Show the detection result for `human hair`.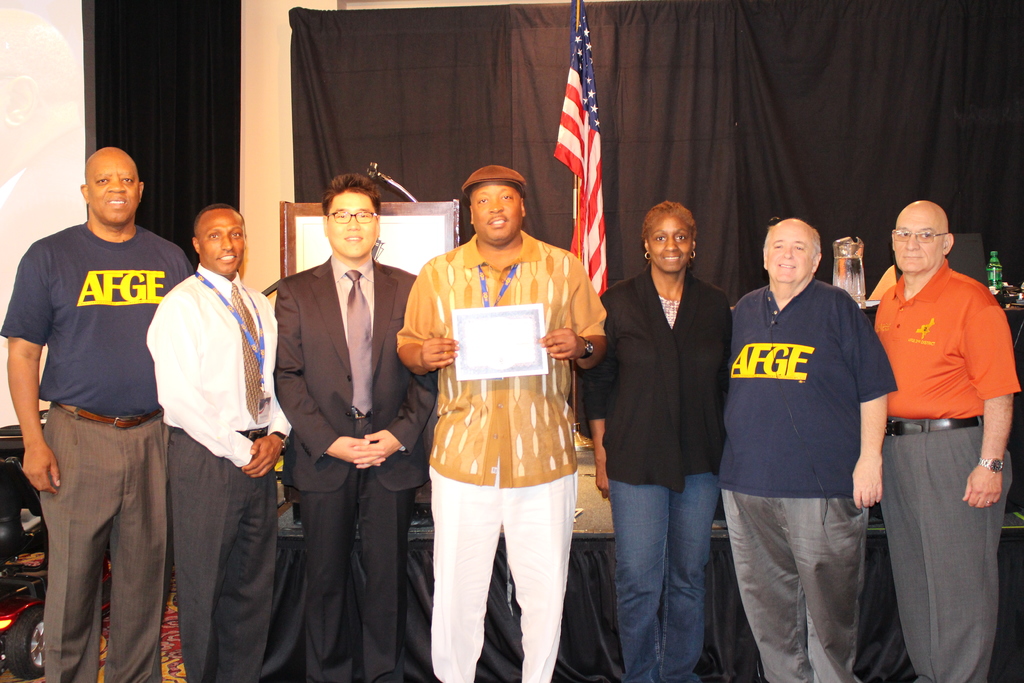
(634,200,701,243).
